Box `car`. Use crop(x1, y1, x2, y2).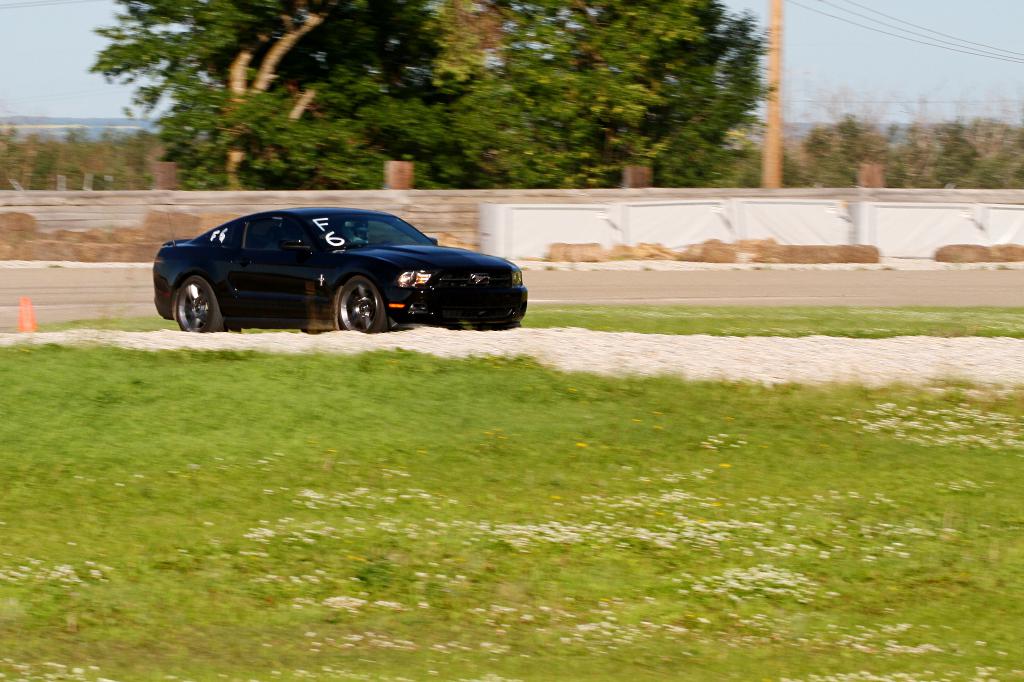
crop(152, 205, 530, 334).
